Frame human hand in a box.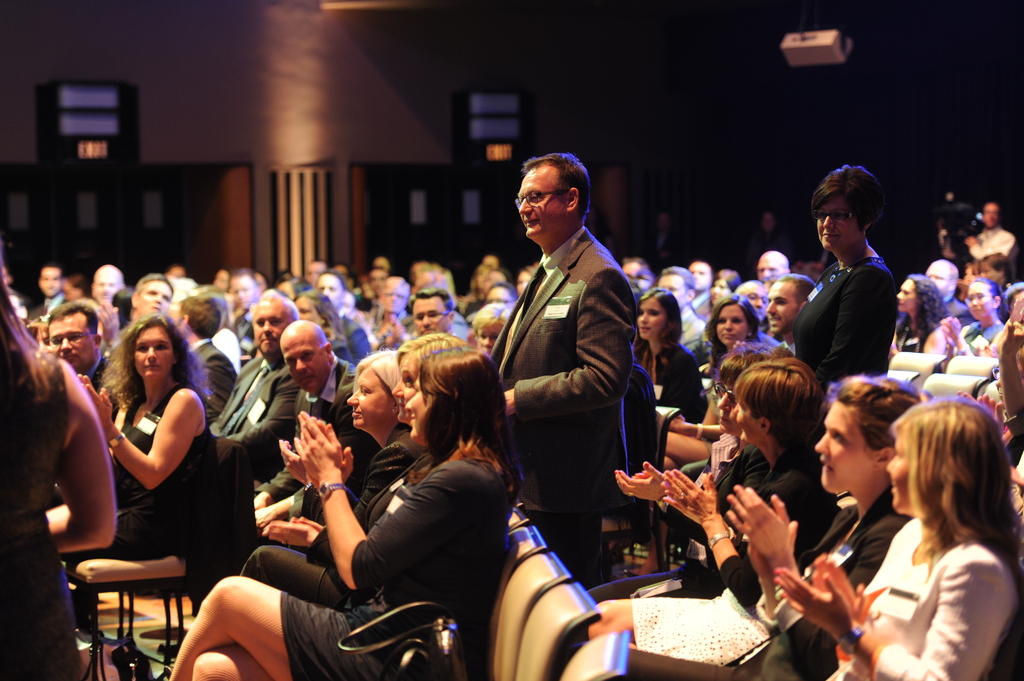
(724, 483, 791, 557).
